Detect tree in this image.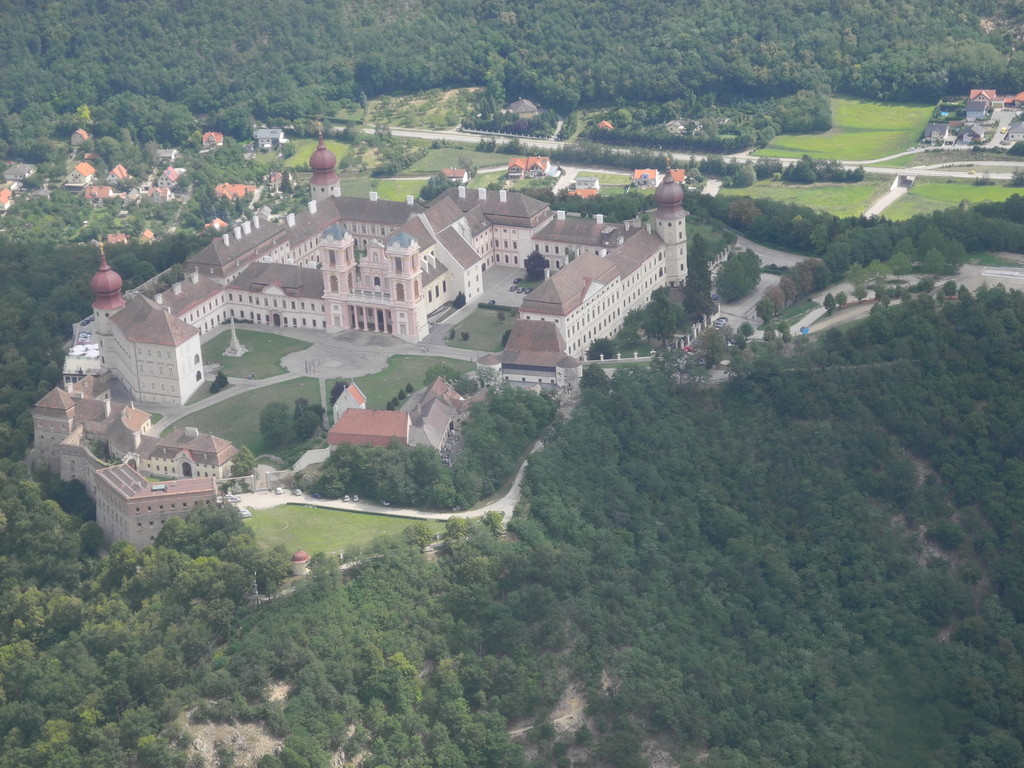
Detection: [left=519, top=250, right=550, bottom=280].
